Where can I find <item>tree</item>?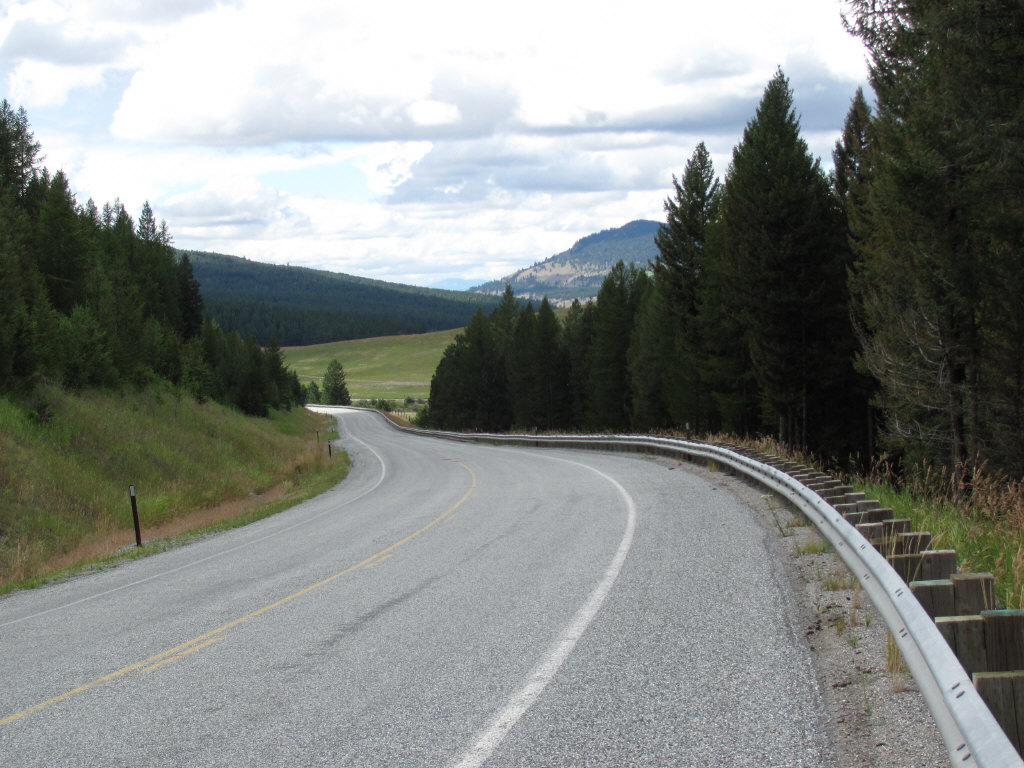
You can find it at rect(659, 250, 709, 438).
